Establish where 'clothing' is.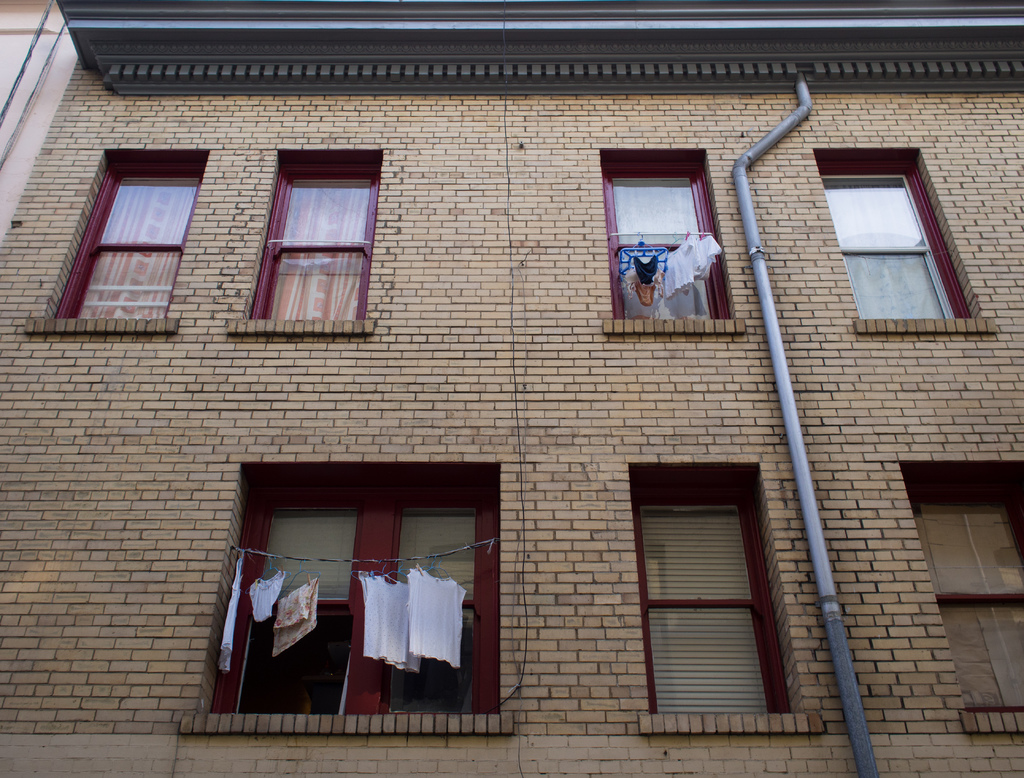
Established at bbox(274, 578, 321, 657).
